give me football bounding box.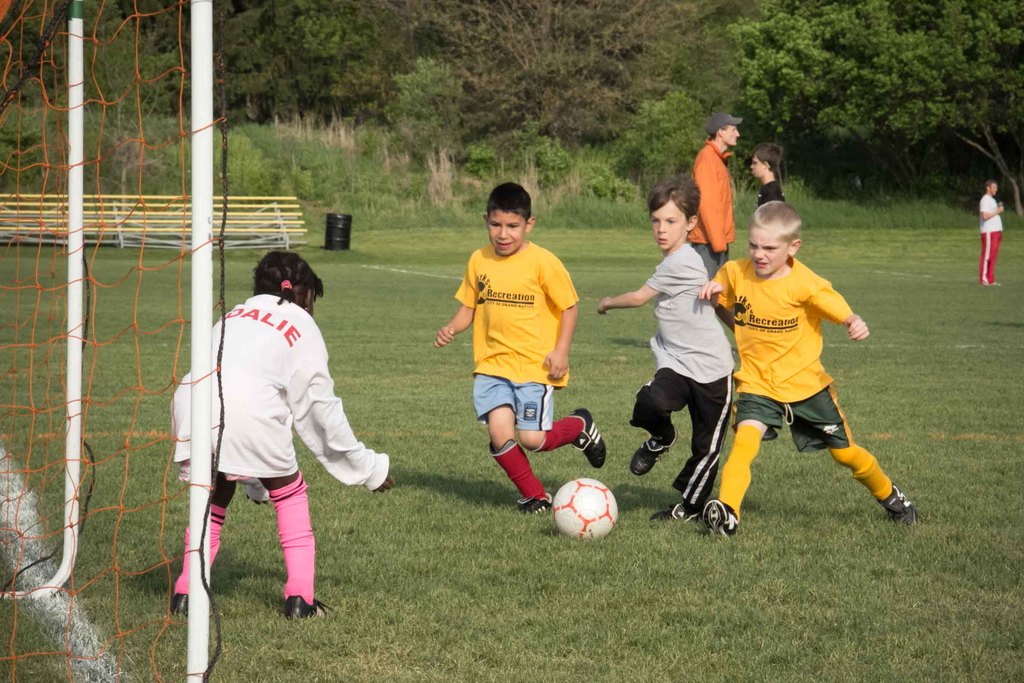
x1=547 y1=478 x2=622 y2=536.
